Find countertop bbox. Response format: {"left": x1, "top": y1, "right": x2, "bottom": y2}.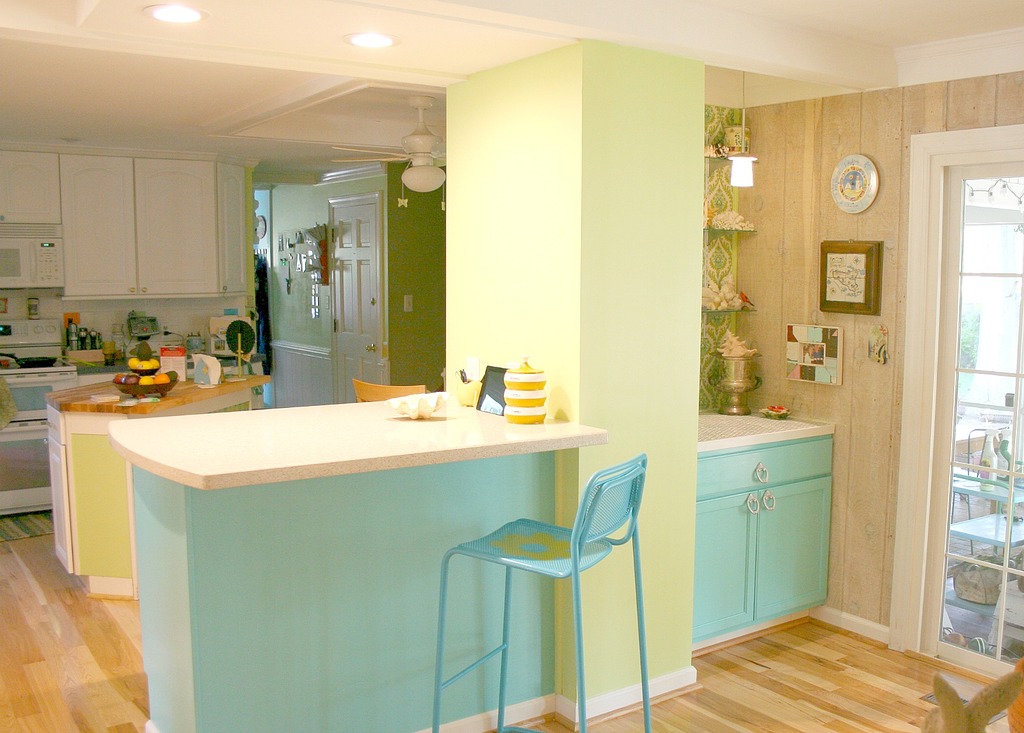
{"left": 40, "top": 366, "right": 283, "bottom": 427}.
